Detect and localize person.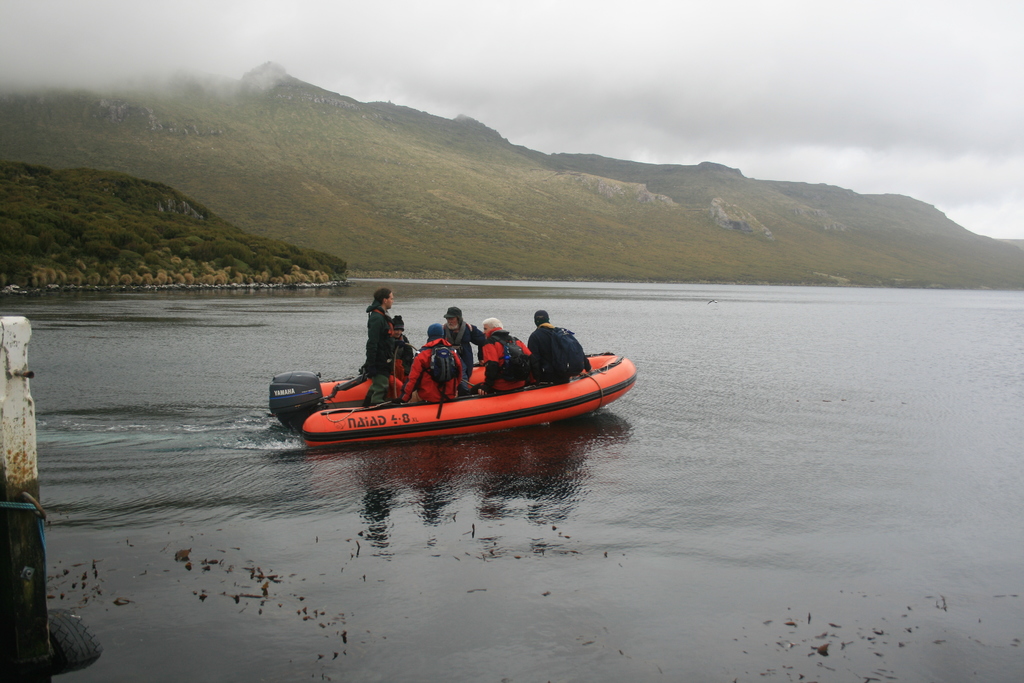
Localized at 349 295 418 384.
